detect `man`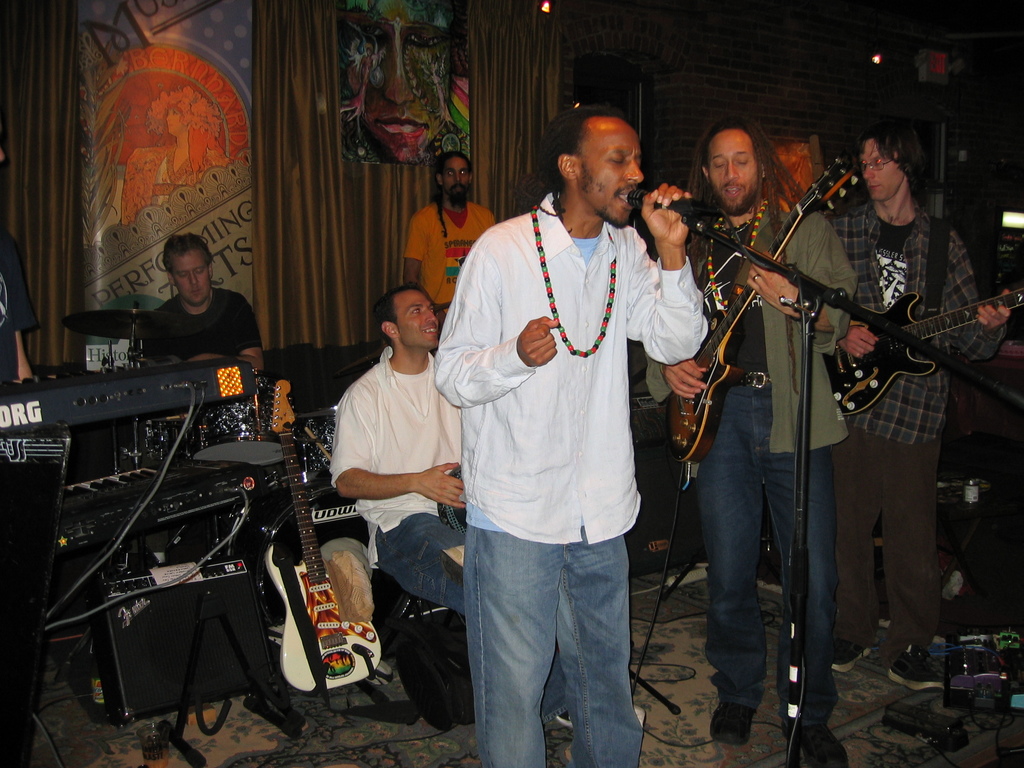
(434,109,710,767)
